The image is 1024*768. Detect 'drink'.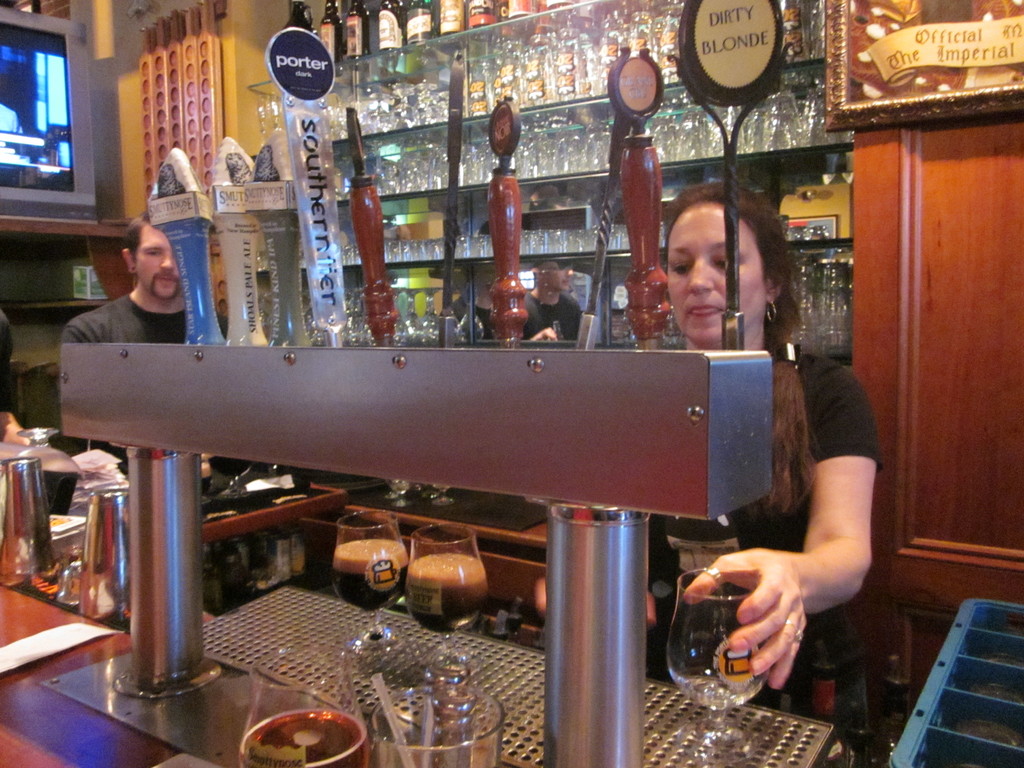
Detection: select_region(404, 0, 431, 48).
